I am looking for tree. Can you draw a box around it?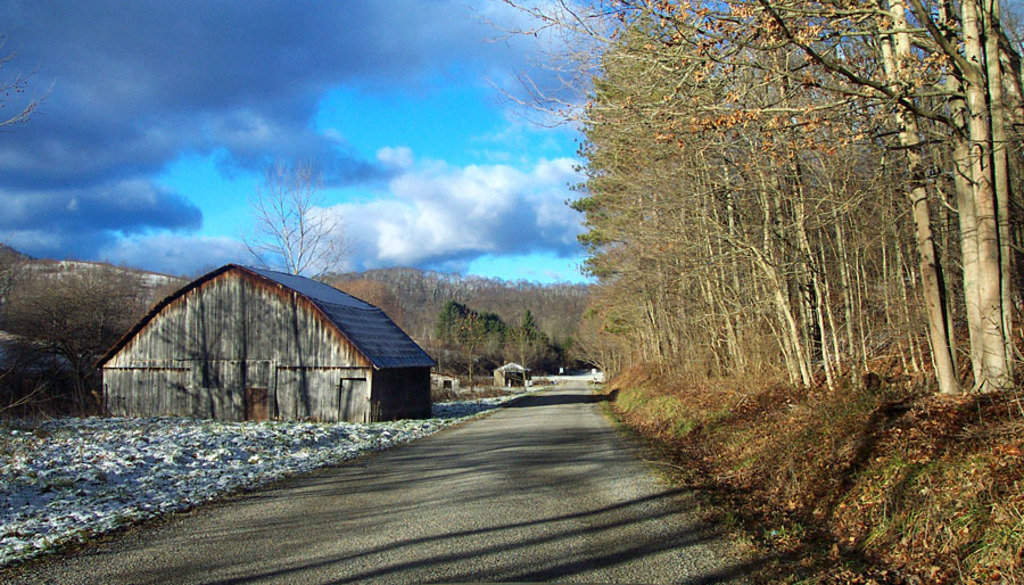
Sure, the bounding box is 239:153:358:277.
